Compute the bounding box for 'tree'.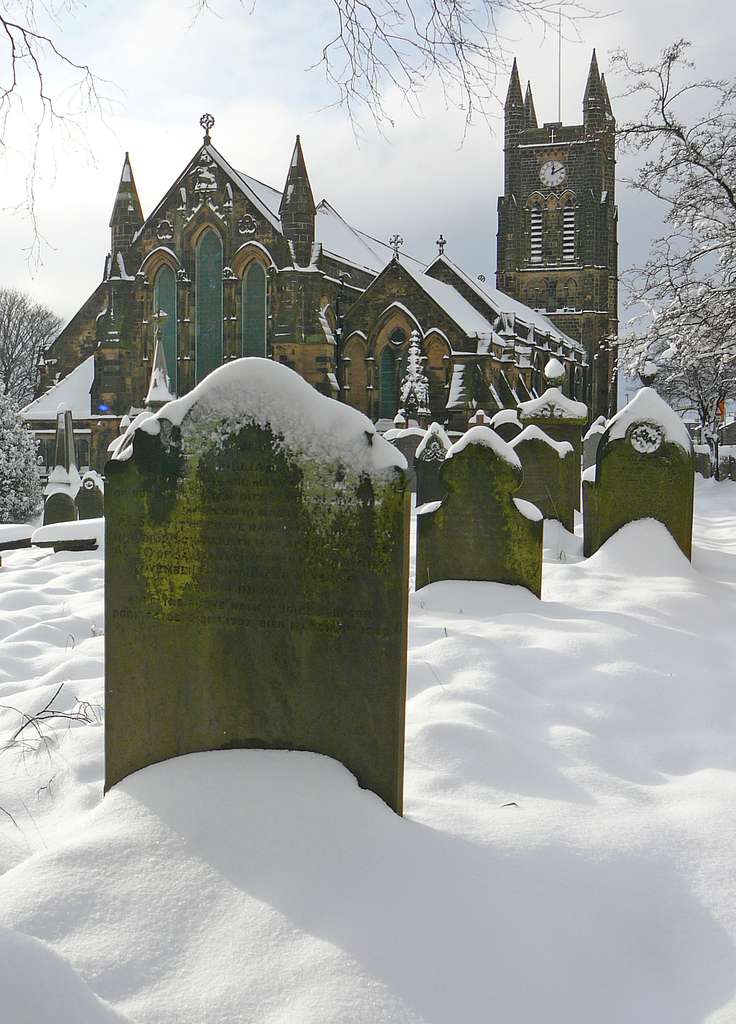
0/0/598/236.
